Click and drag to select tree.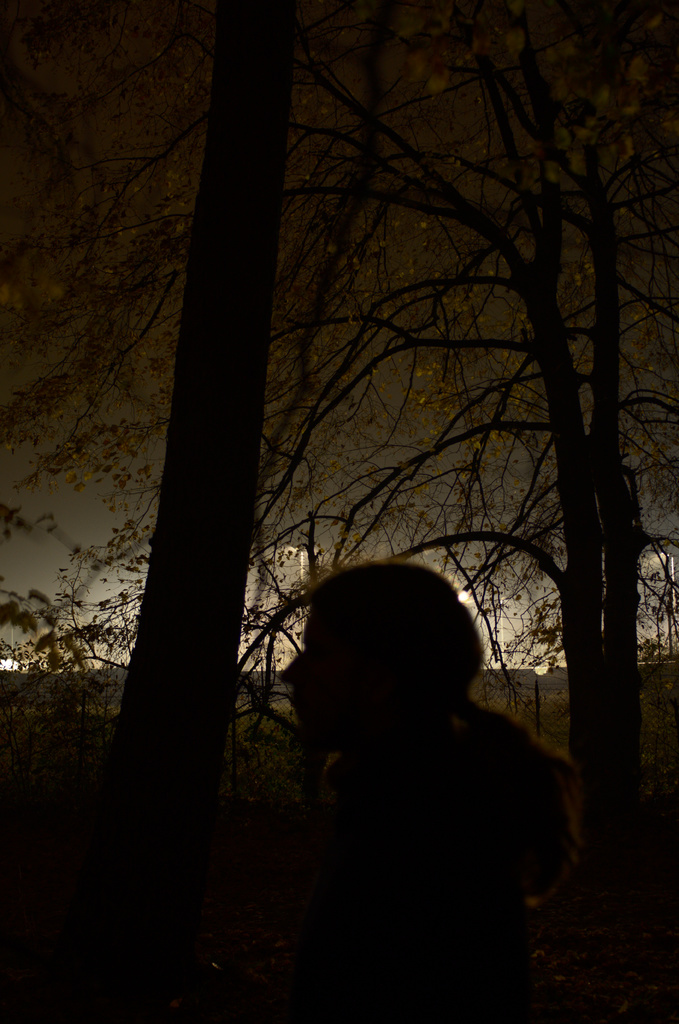
Selection: select_region(0, 0, 678, 870).
